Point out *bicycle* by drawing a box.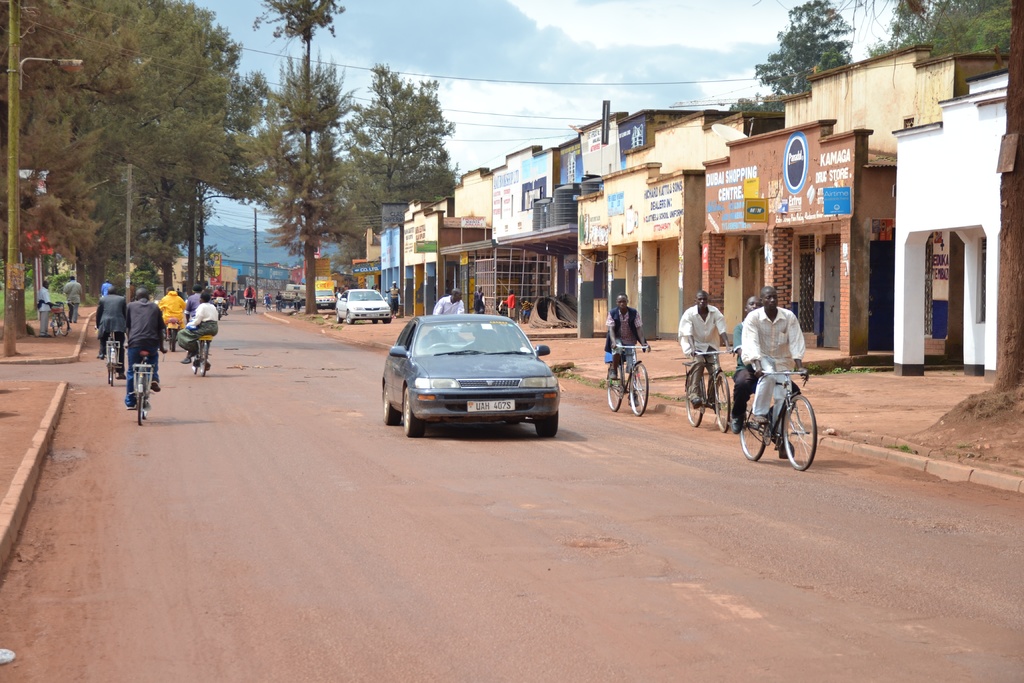
Rect(196, 335, 209, 375).
